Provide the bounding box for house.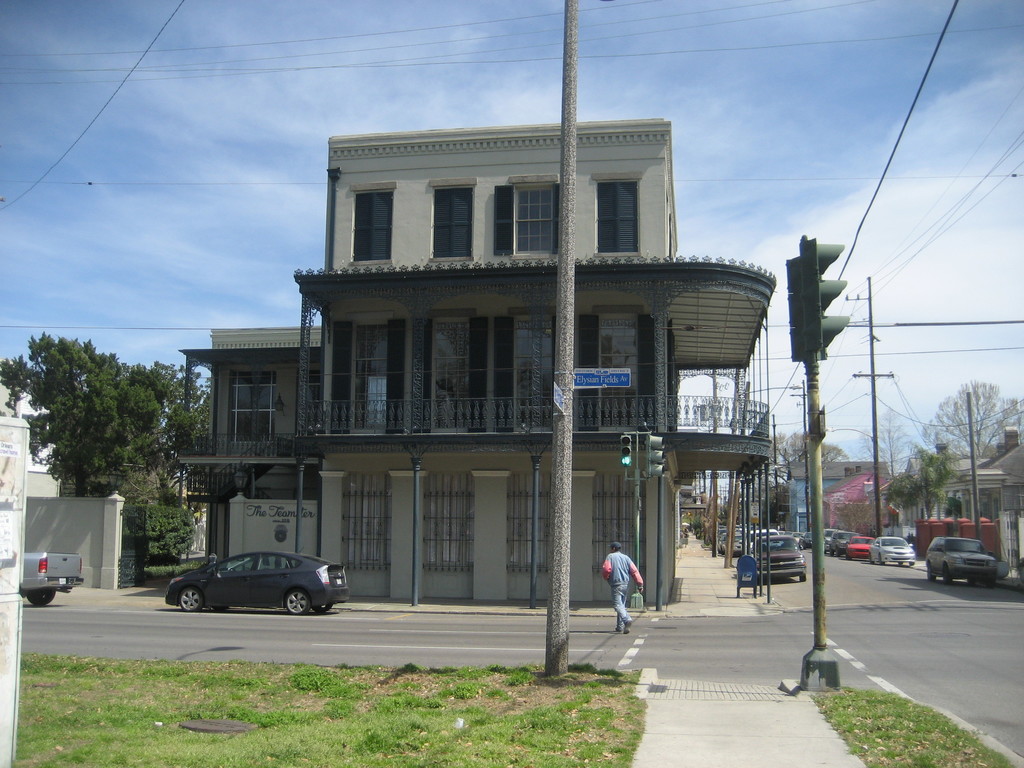
box=[892, 449, 999, 563].
